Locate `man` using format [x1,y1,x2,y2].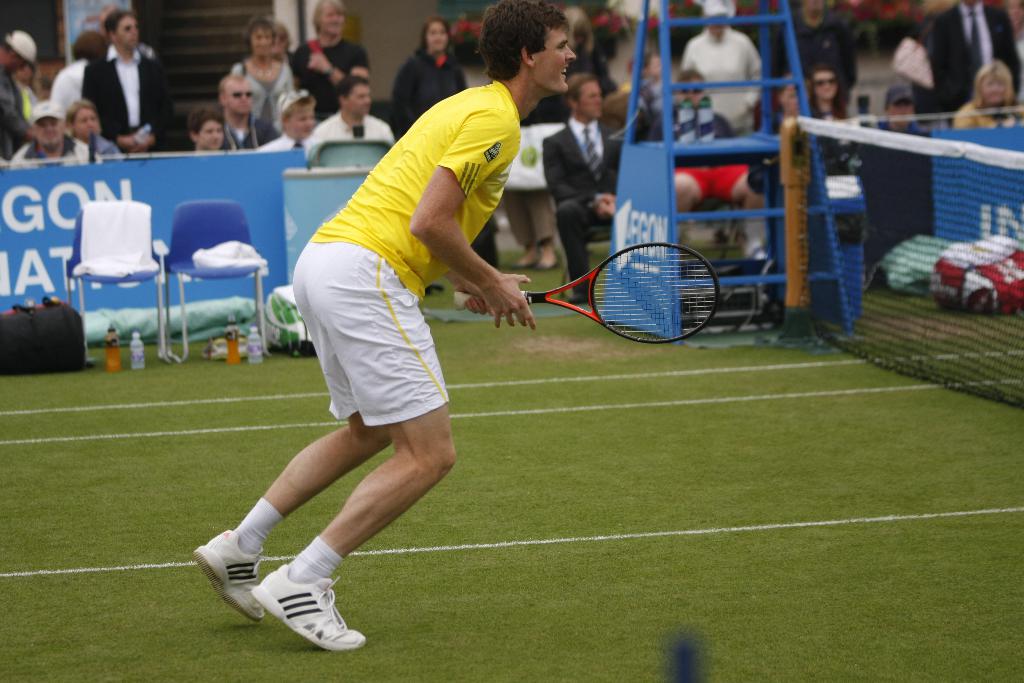
[543,73,626,306].
